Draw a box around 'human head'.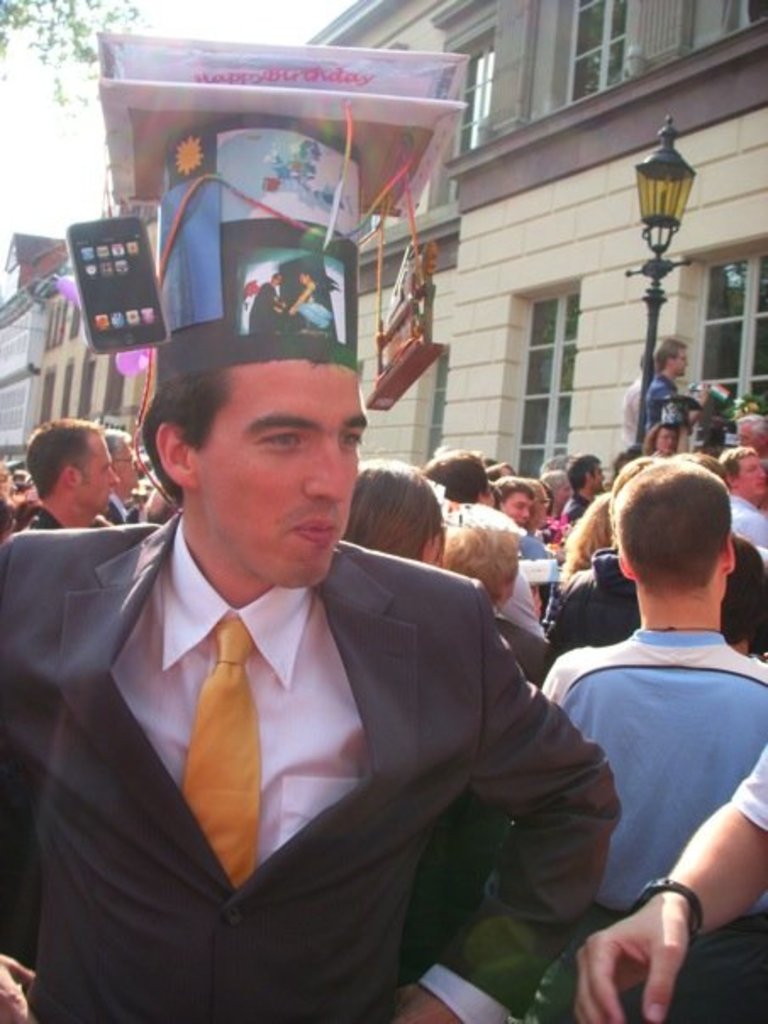
box=[719, 444, 766, 504].
